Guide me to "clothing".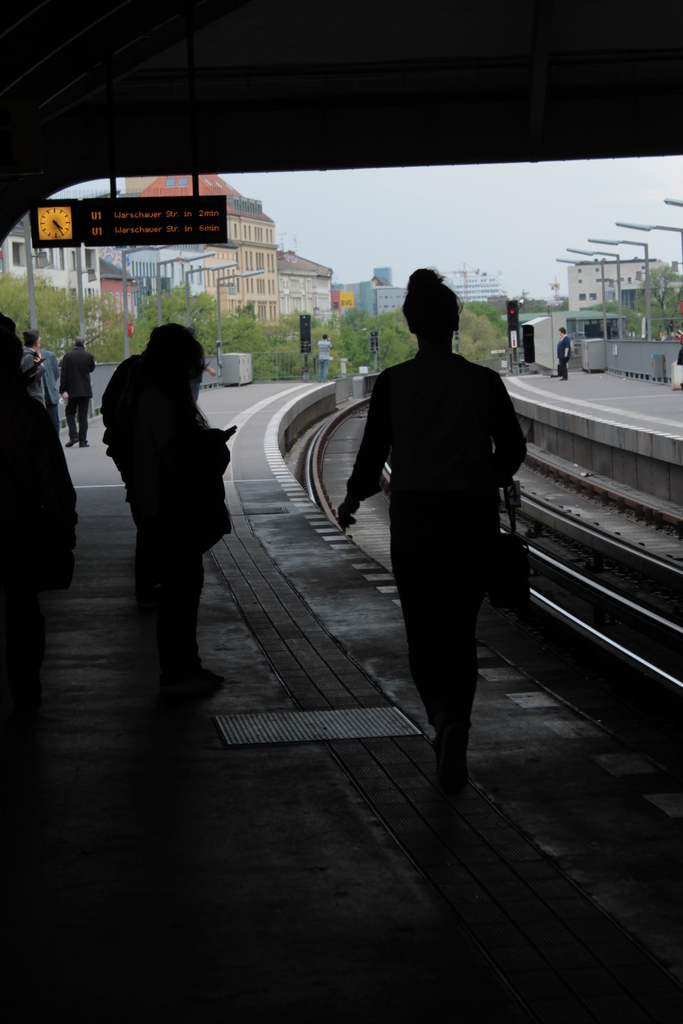
Guidance: left=345, top=281, right=530, bottom=746.
